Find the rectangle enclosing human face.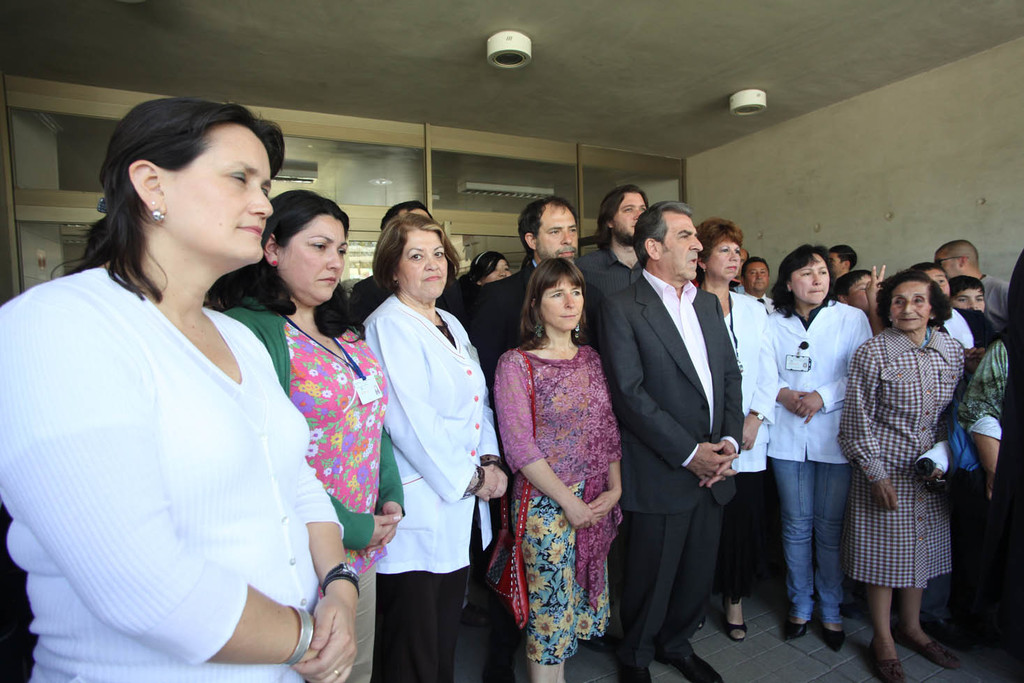
left=542, top=281, right=588, bottom=333.
